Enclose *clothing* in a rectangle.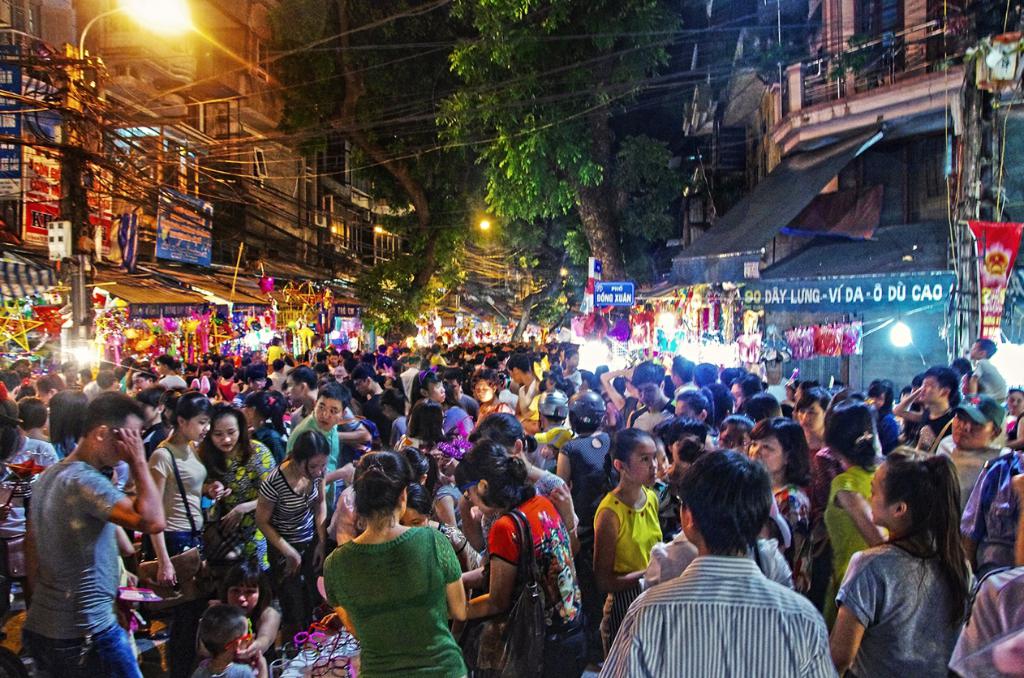
256,466,330,614.
